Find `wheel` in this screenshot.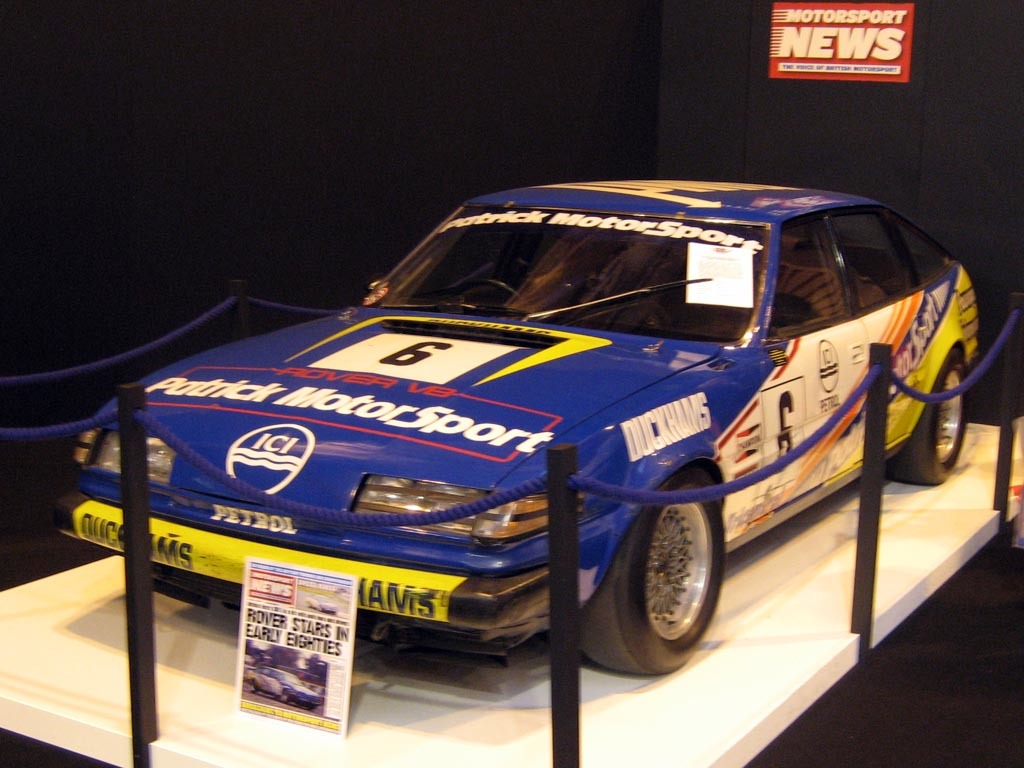
The bounding box for `wheel` is rect(249, 679, 257, 694).
